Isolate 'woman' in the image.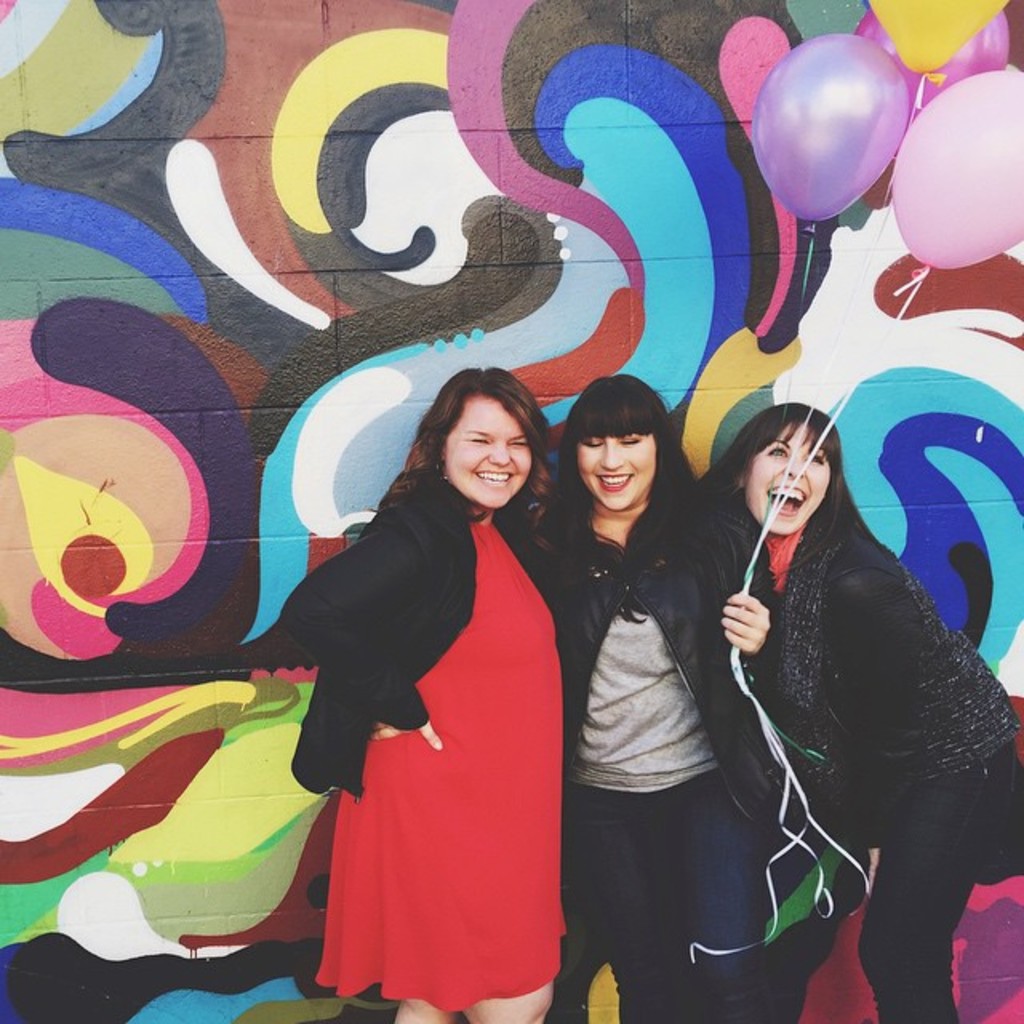
Isolated region: {"x1": 534, "y1": 368, "x2": 790, "y2": 1022}.
